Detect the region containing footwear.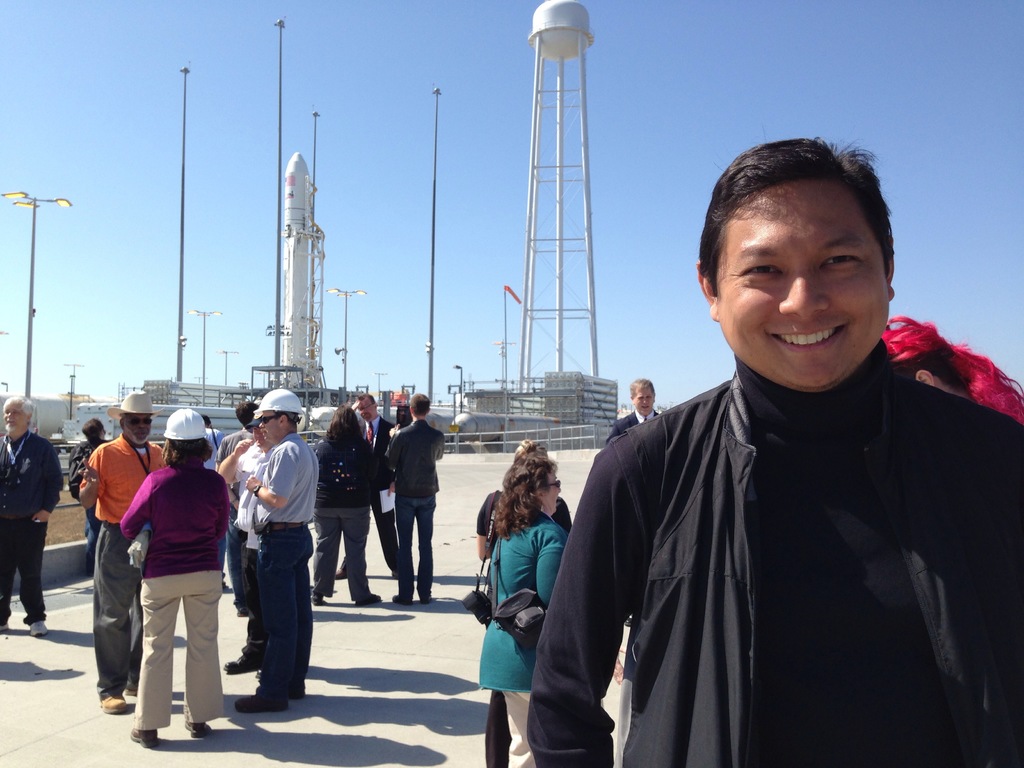
box(188, 715, 205, 739).
